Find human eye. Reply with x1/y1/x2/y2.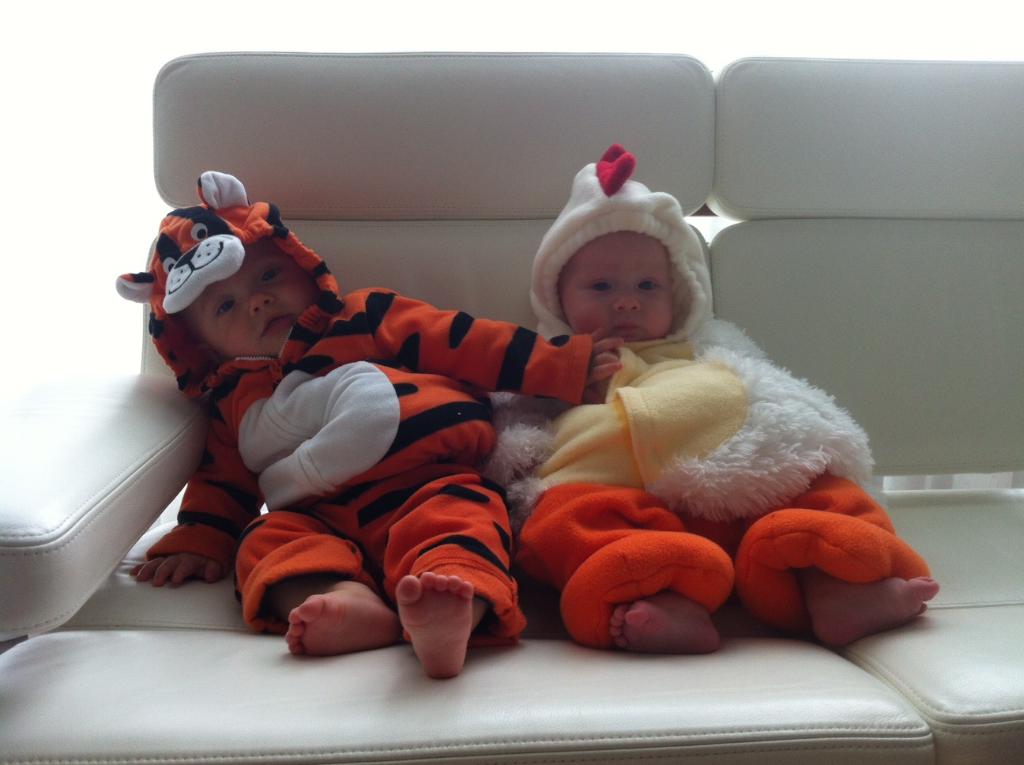
588/273/616/295.
